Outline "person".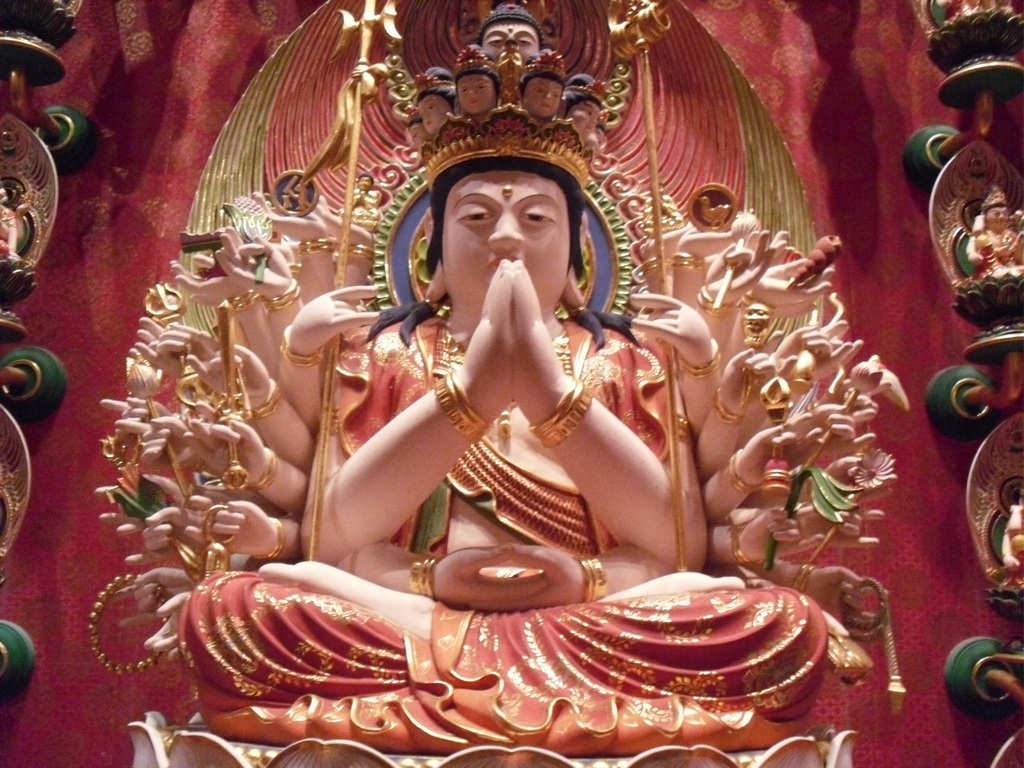
Outline: locate(444, 38, 497, 118).
